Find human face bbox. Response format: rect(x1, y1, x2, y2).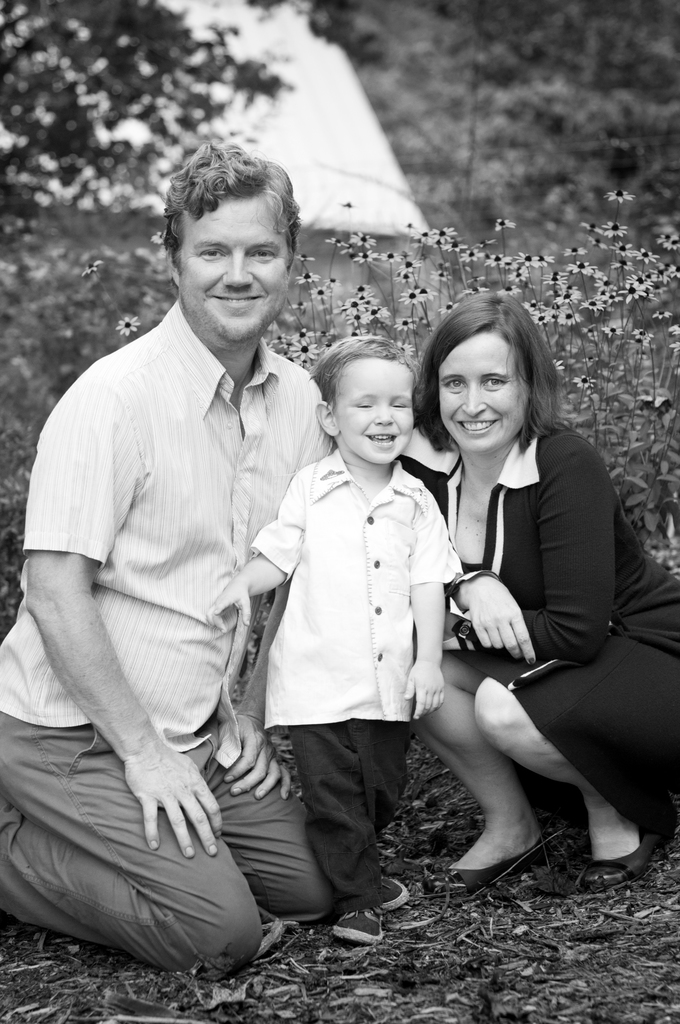
rect(430, 321, 532, 454).
